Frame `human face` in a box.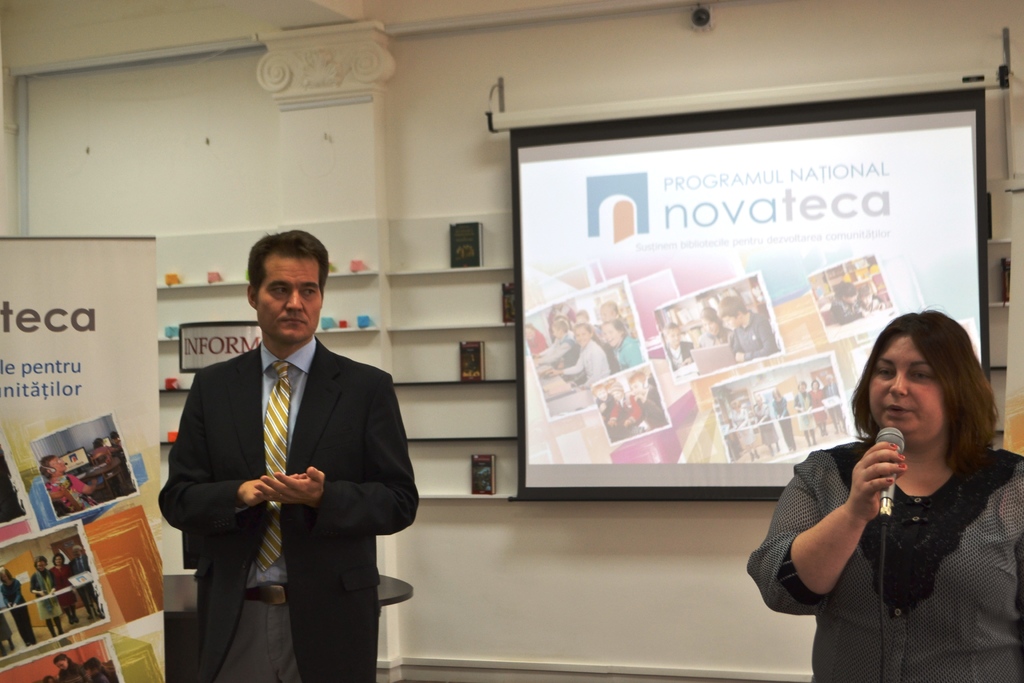
[550, 324, 565, 340].
